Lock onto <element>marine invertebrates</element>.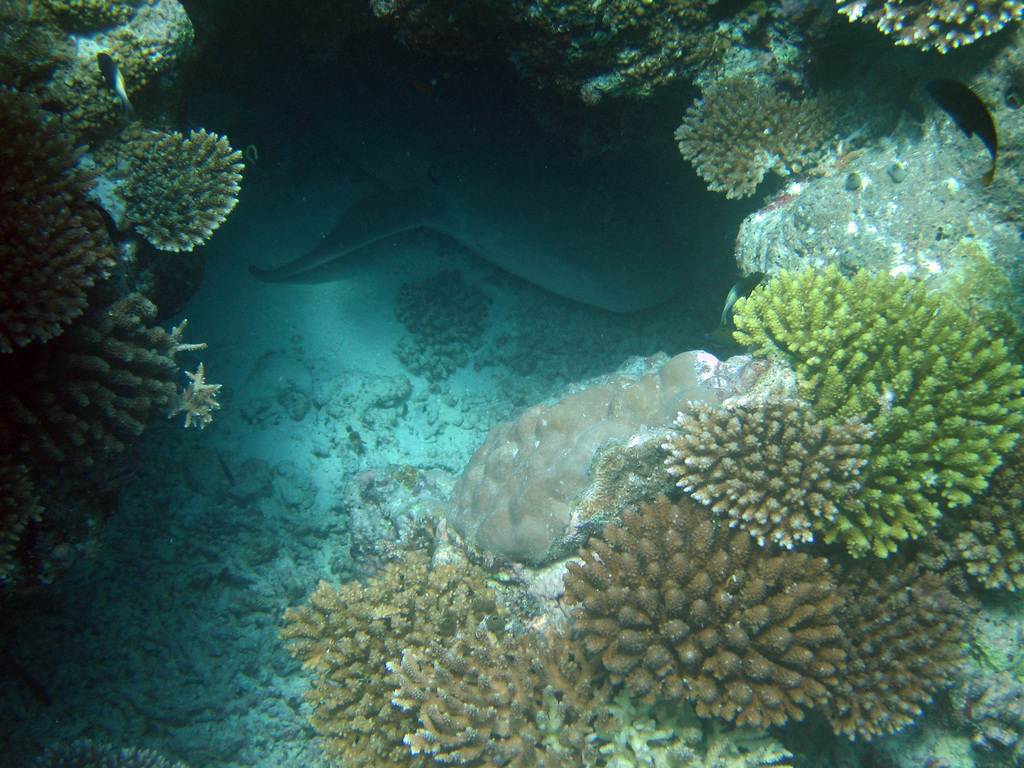
Locked: locate(662, 63, 903, 217).
